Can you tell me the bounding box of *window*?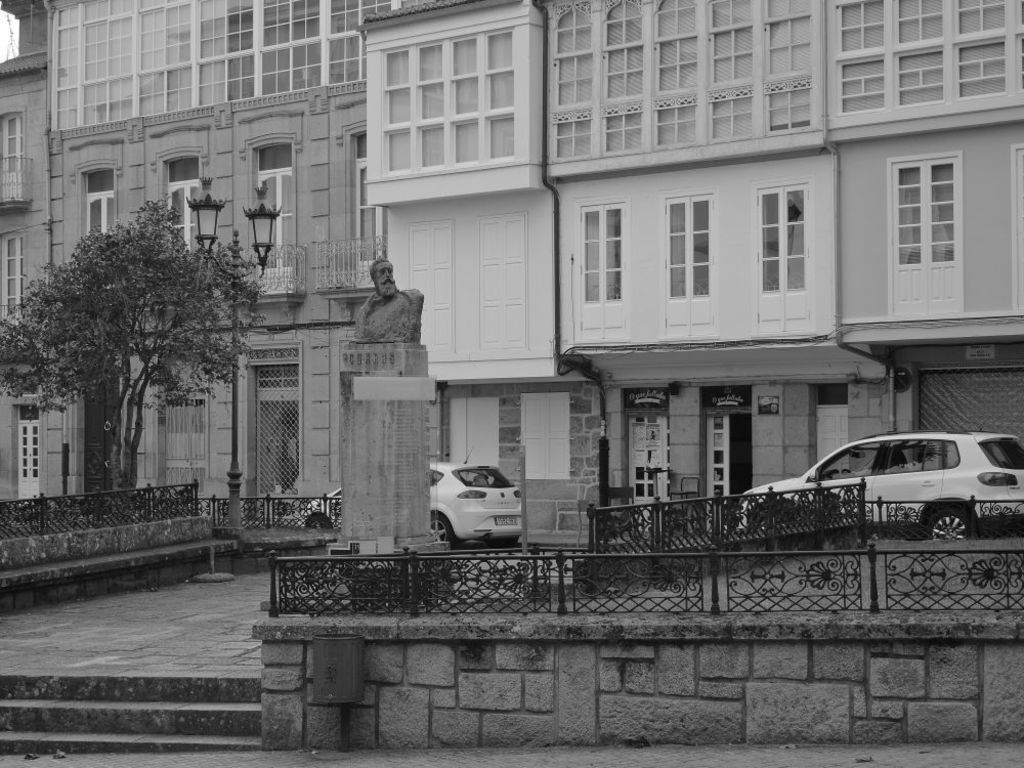
BBox(345, 129, 388, 288).
